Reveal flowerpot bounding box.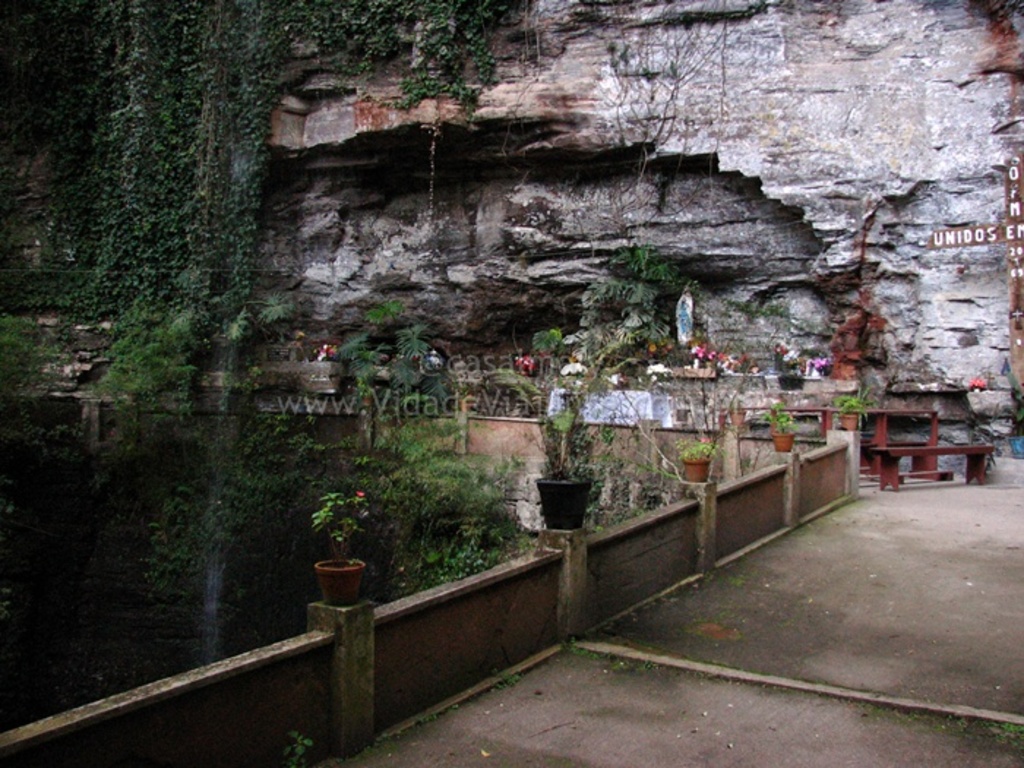
Revealed: (313,554,366,607).
